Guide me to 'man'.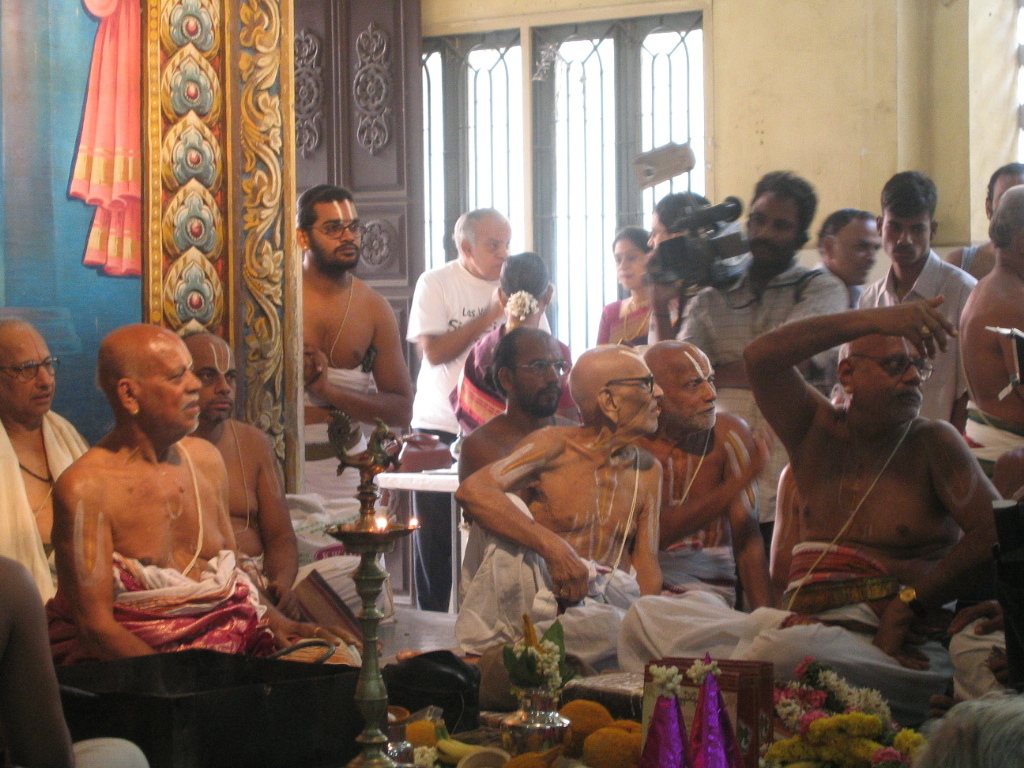
Guidance: left=0, top=312, right=98, bottom=631.
